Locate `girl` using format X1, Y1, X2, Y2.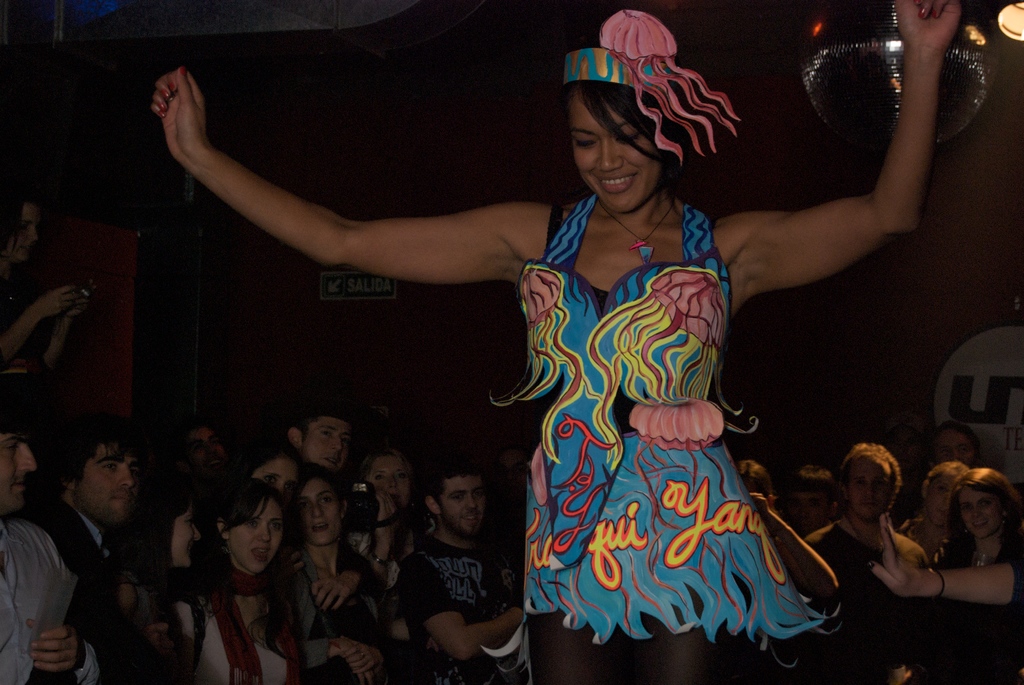
146, 0, 960, 683.
